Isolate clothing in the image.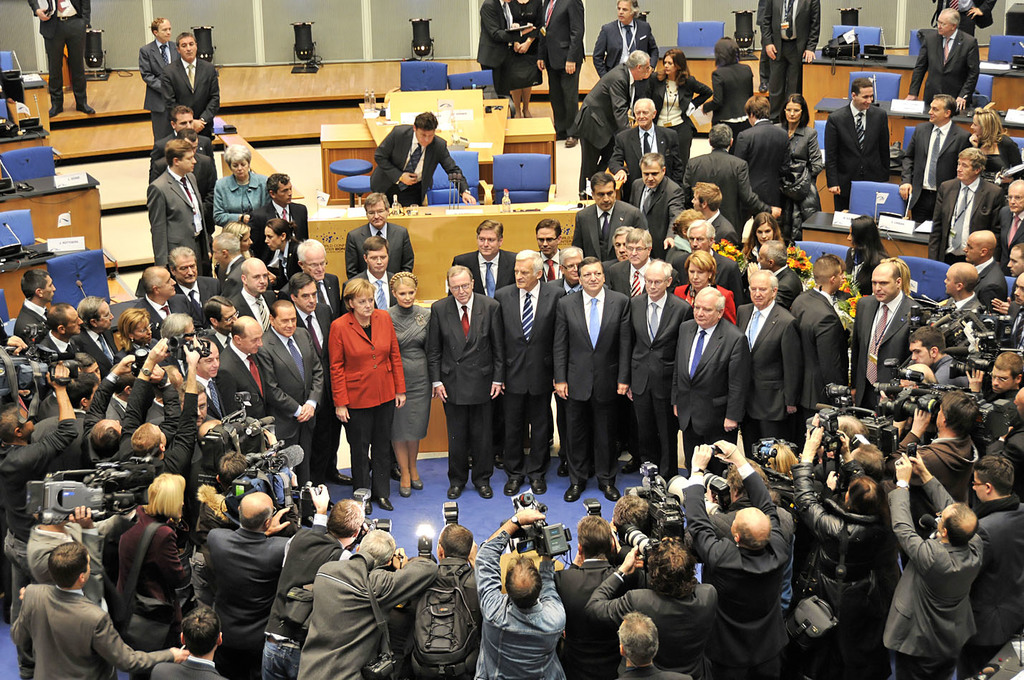
Isolated region: locate(454, 245, 515, 305).
